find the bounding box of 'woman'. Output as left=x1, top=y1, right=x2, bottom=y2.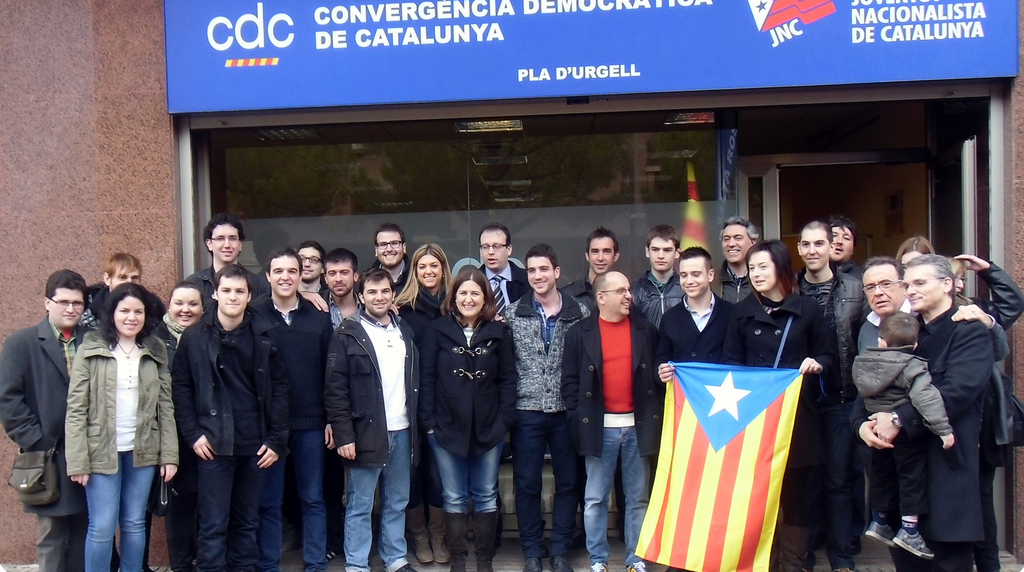
left=396, top=244, right=454, bottom=564.
